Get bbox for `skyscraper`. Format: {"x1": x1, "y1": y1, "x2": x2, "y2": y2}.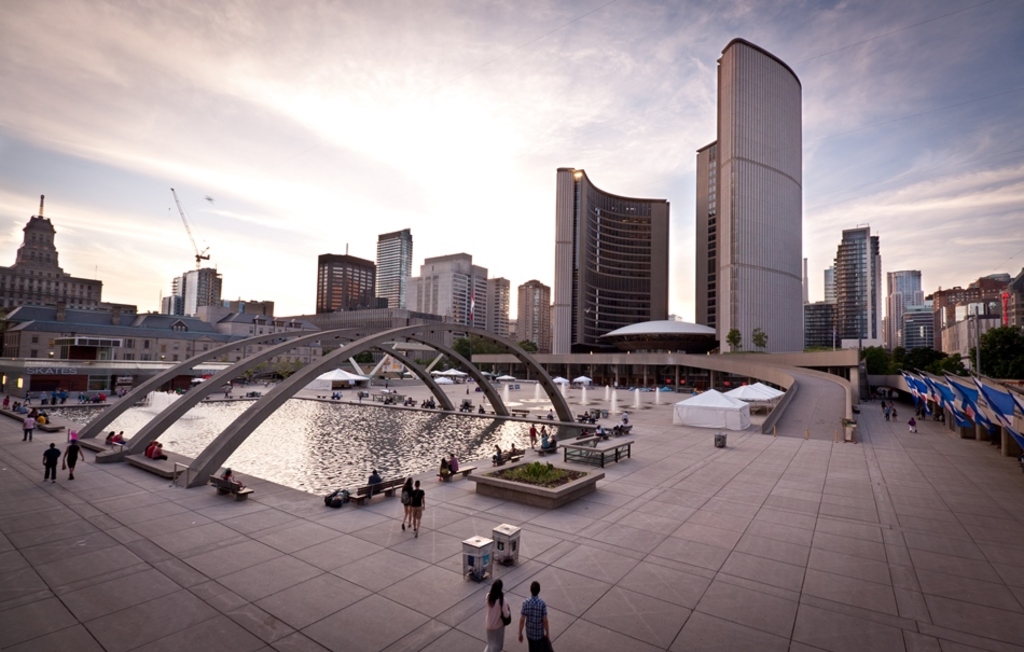
{"x1": 830, "y1": 225, "x2": 884, "y2": 349}.
